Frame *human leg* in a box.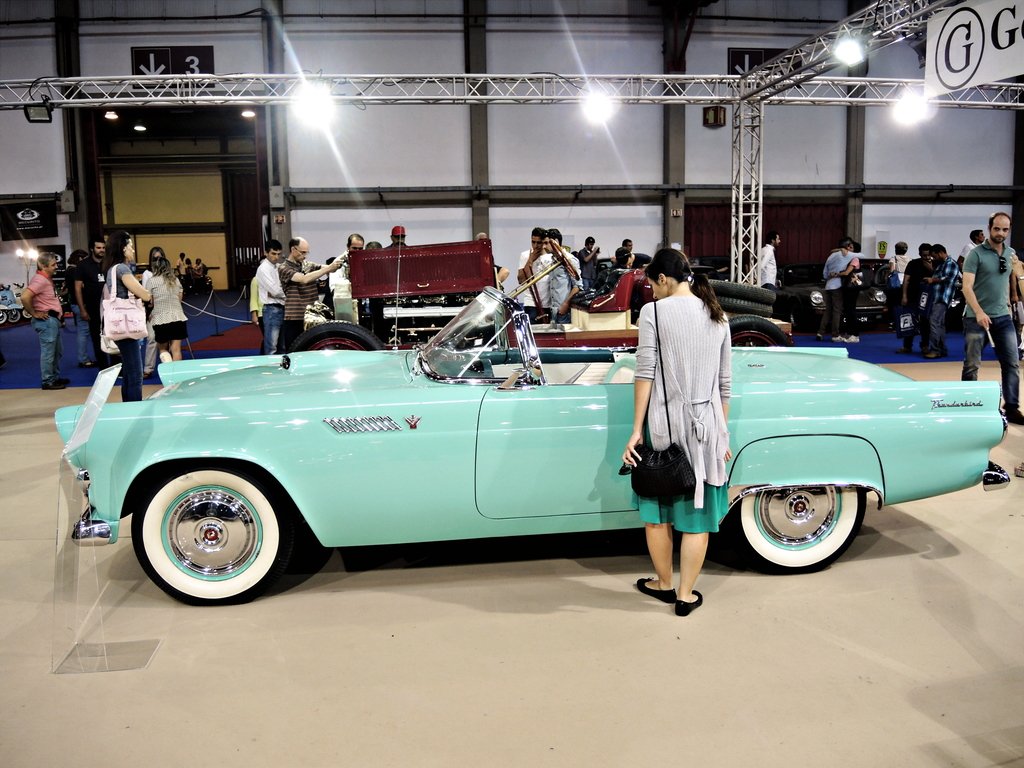
(845, 284, 858, 344).
